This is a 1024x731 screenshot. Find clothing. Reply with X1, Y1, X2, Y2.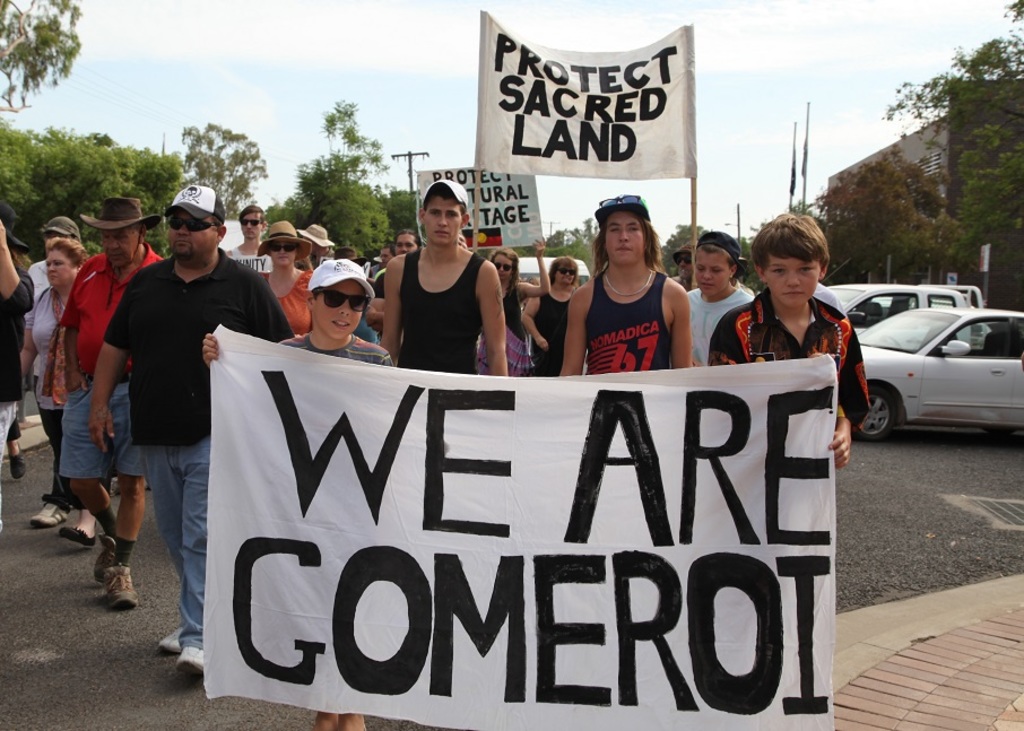
585, 268, 670, 375.
